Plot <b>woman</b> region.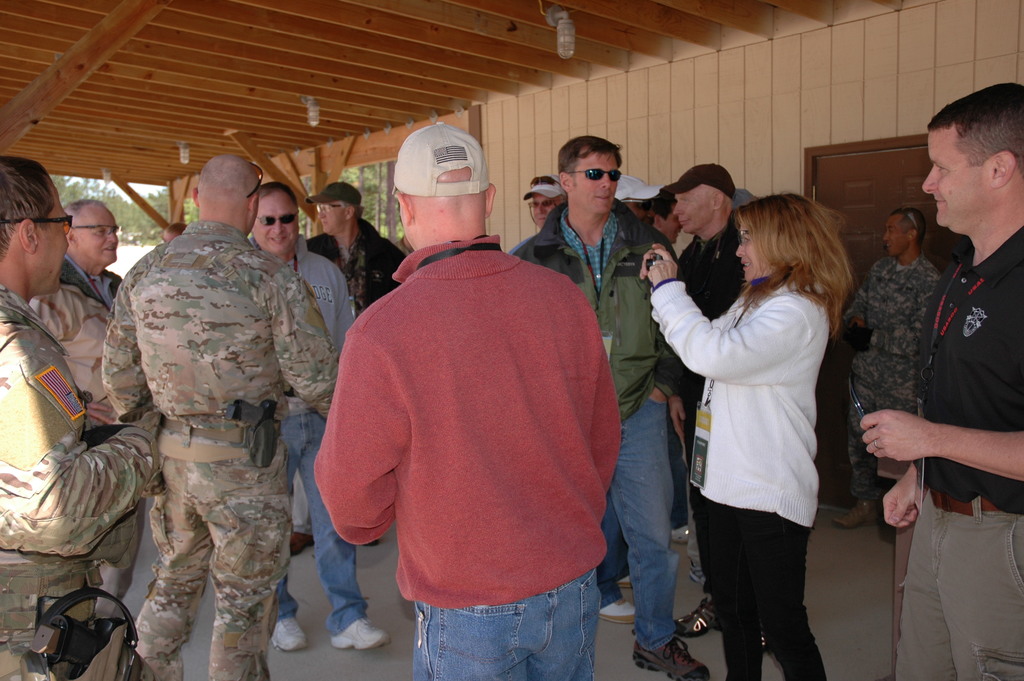
Plotted at bbox(669, 176, 861, 672).
